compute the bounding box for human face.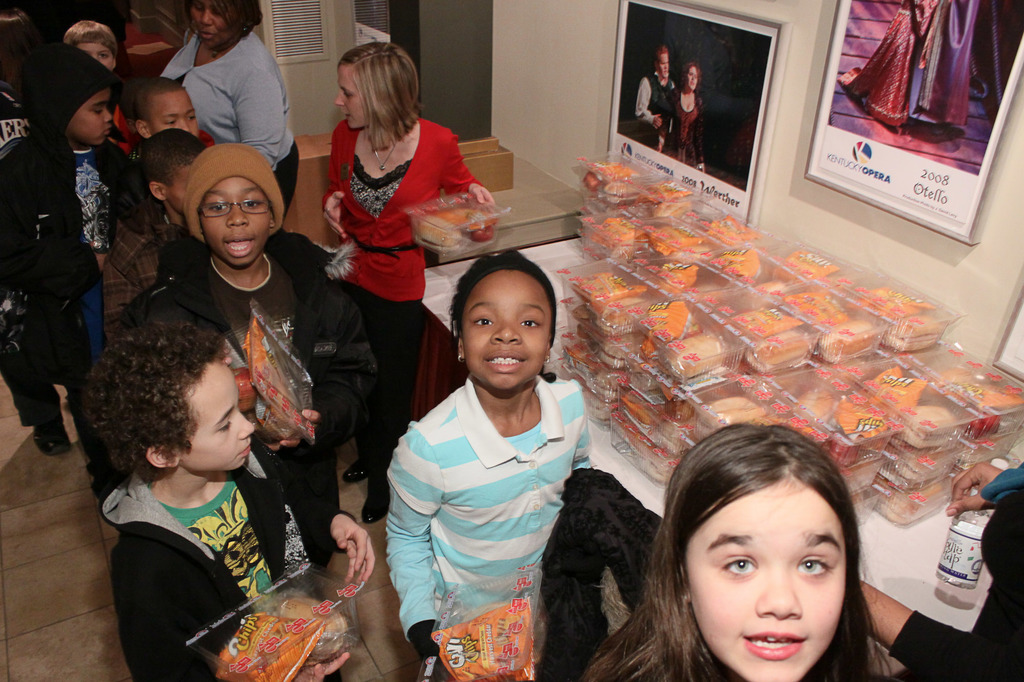
[147,93,196,139].
